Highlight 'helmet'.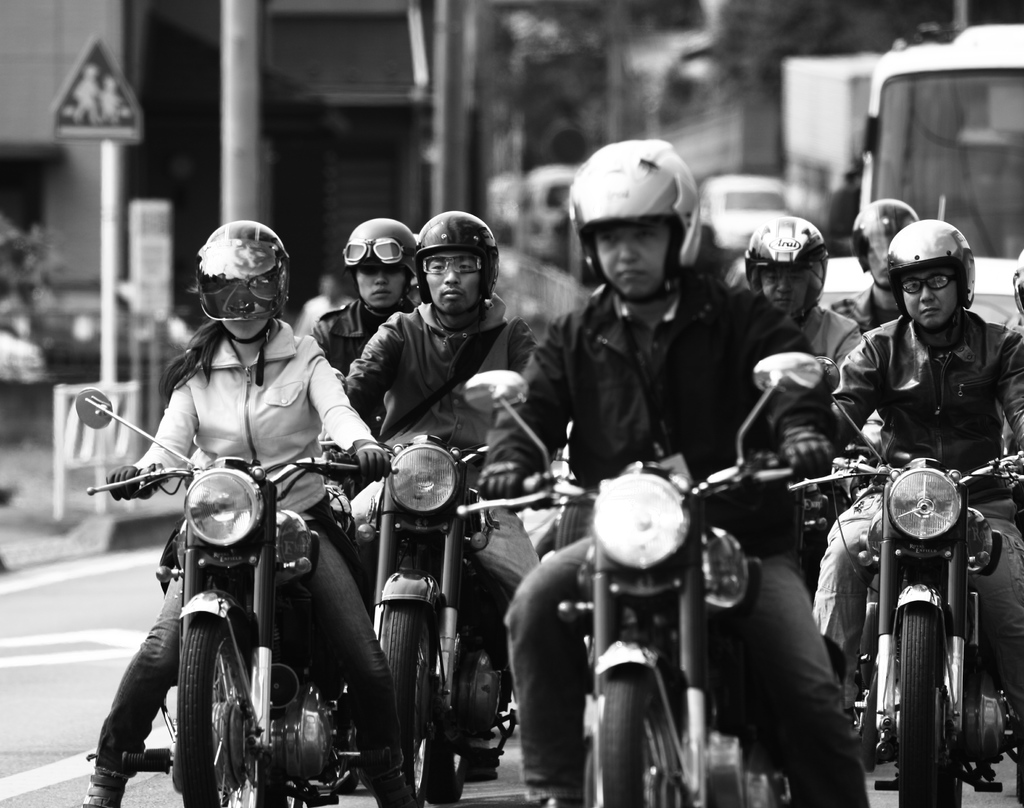
Highlighted region: [left=194, top=221, right=294, bottom=341].
